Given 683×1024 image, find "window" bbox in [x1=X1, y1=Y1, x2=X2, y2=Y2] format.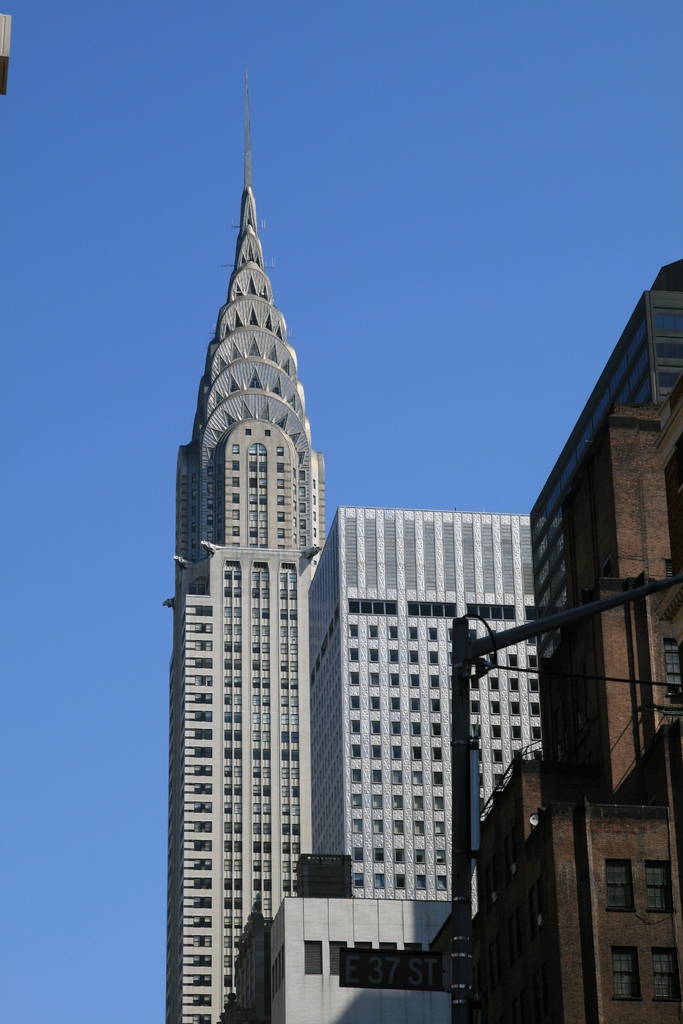
[x1=332, y1=941, x2=343, y2=974].
